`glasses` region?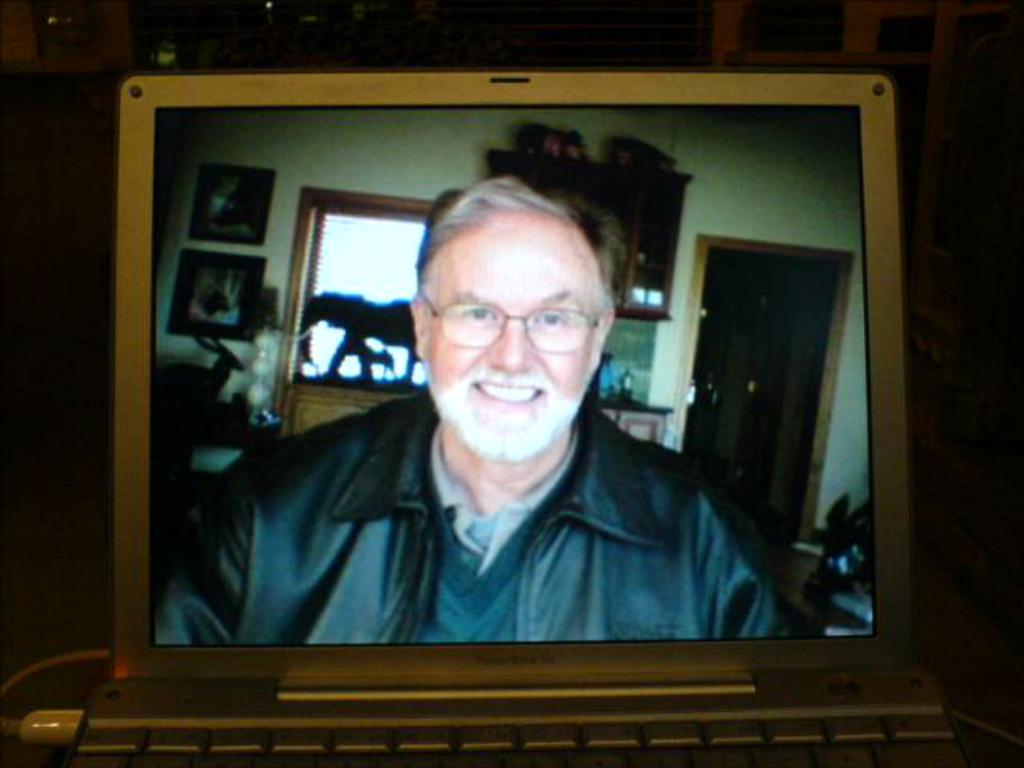
crop(403, 278, 610, 354)
